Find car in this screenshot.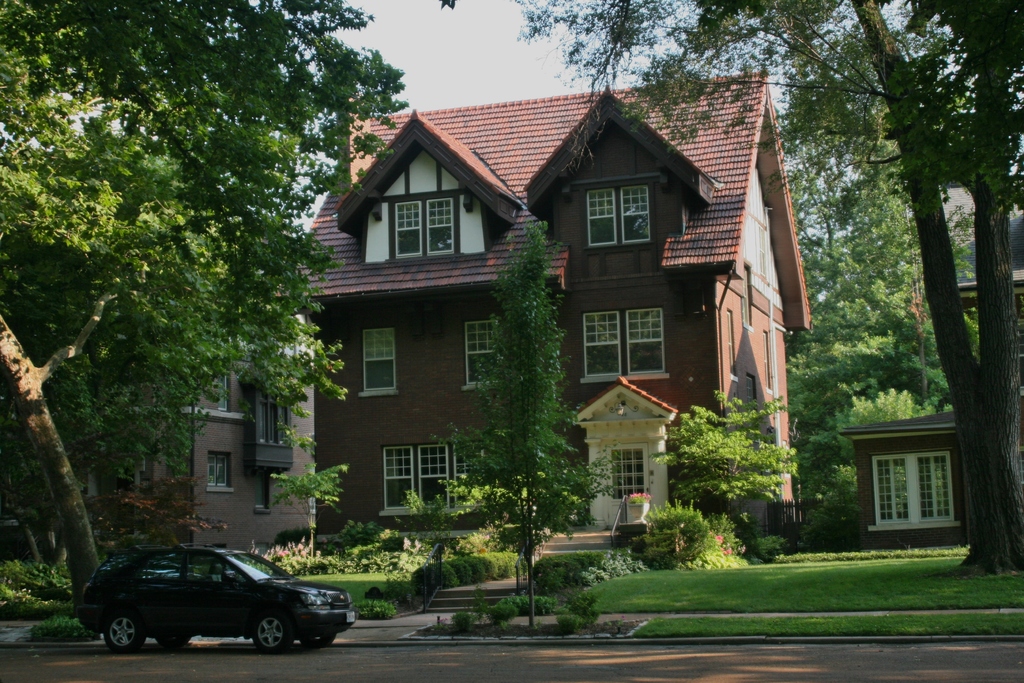
The bounding box for car is bbox=[68, 545, 354, 656].
